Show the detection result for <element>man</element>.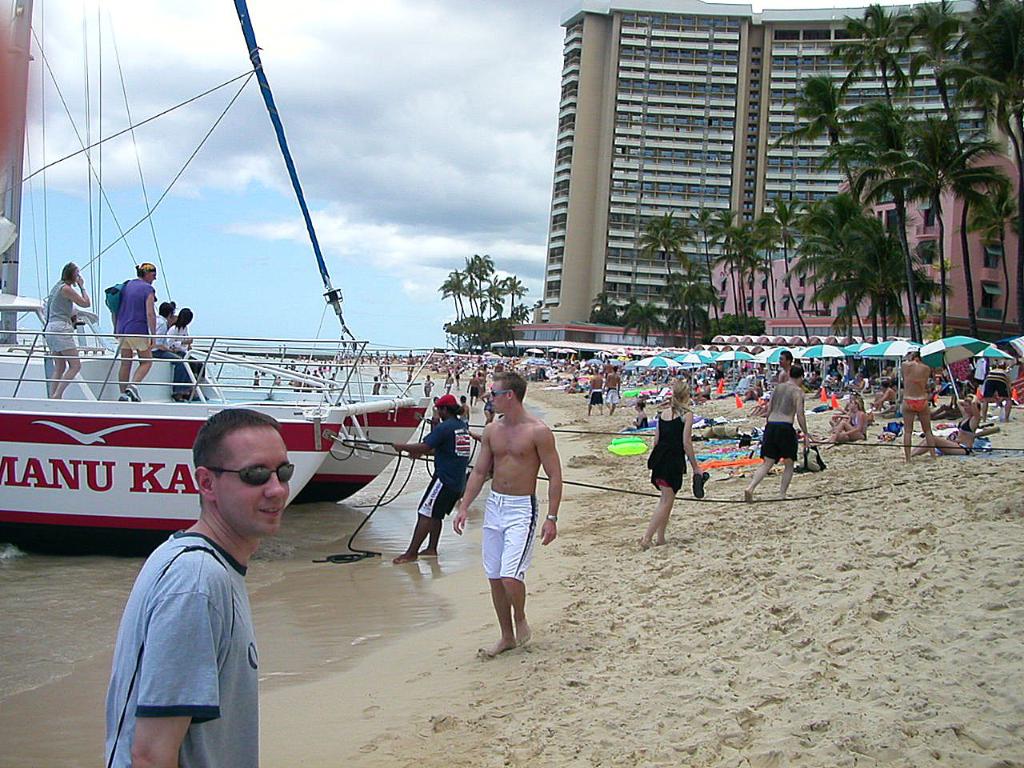
[left=372, top=374, right=381, bottom=395].
